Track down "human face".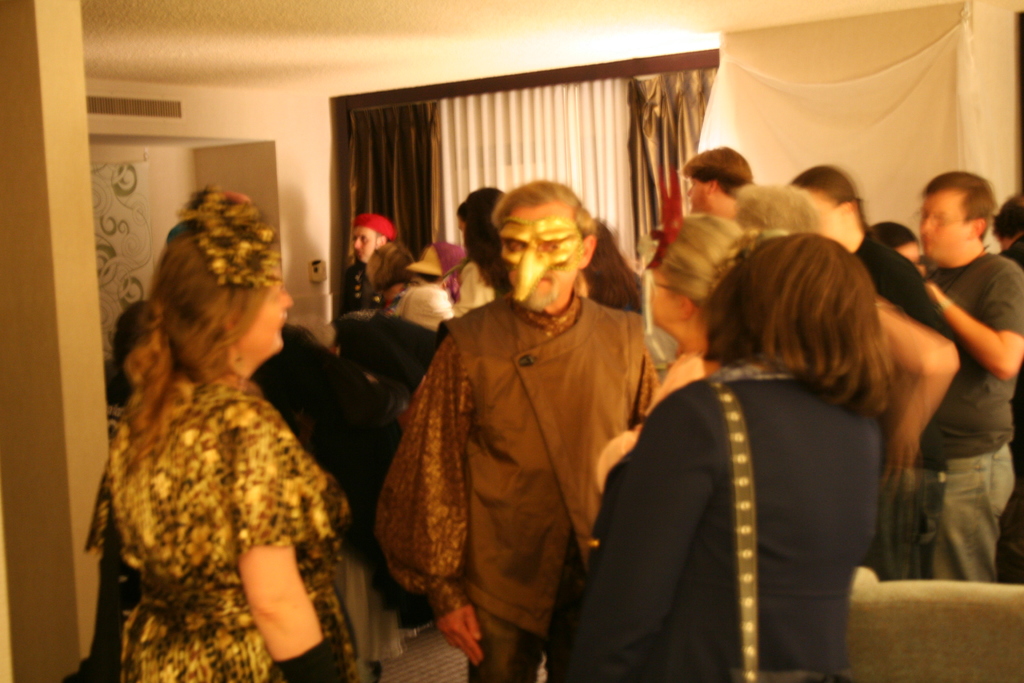
Tracked to {"x1": 684, "y1": 178, "x2": 710, "y2": 212}.
